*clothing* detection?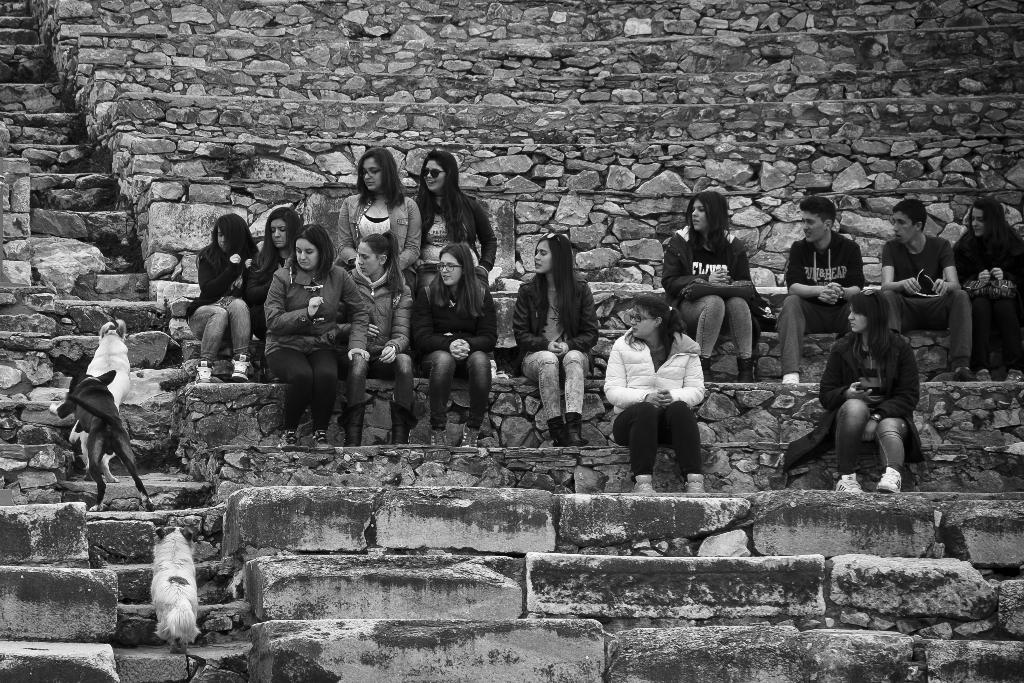
783/234/872/404
